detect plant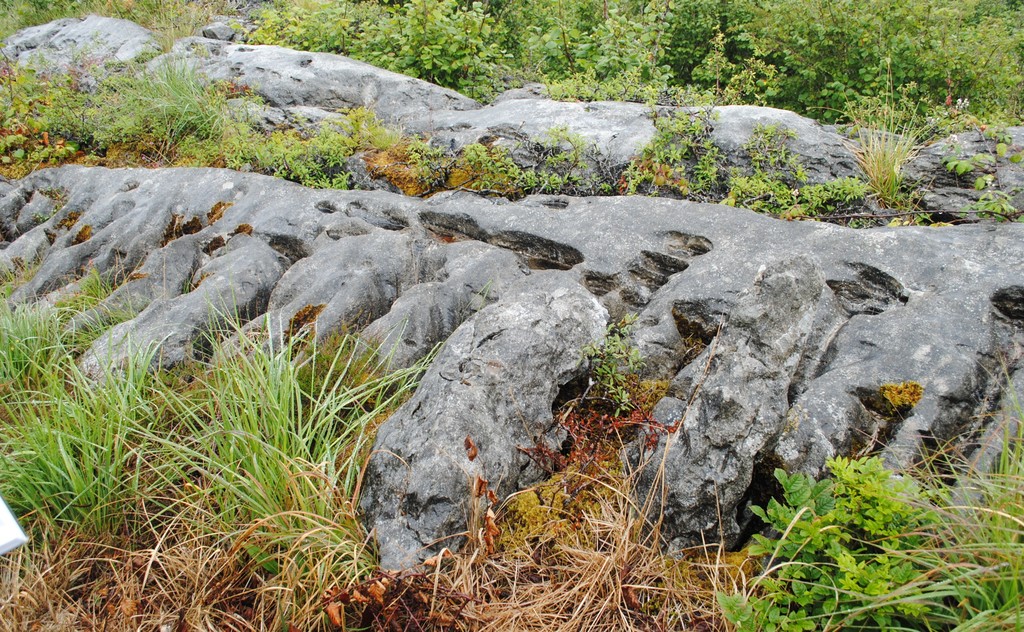
[801, 167, 868, 233]
